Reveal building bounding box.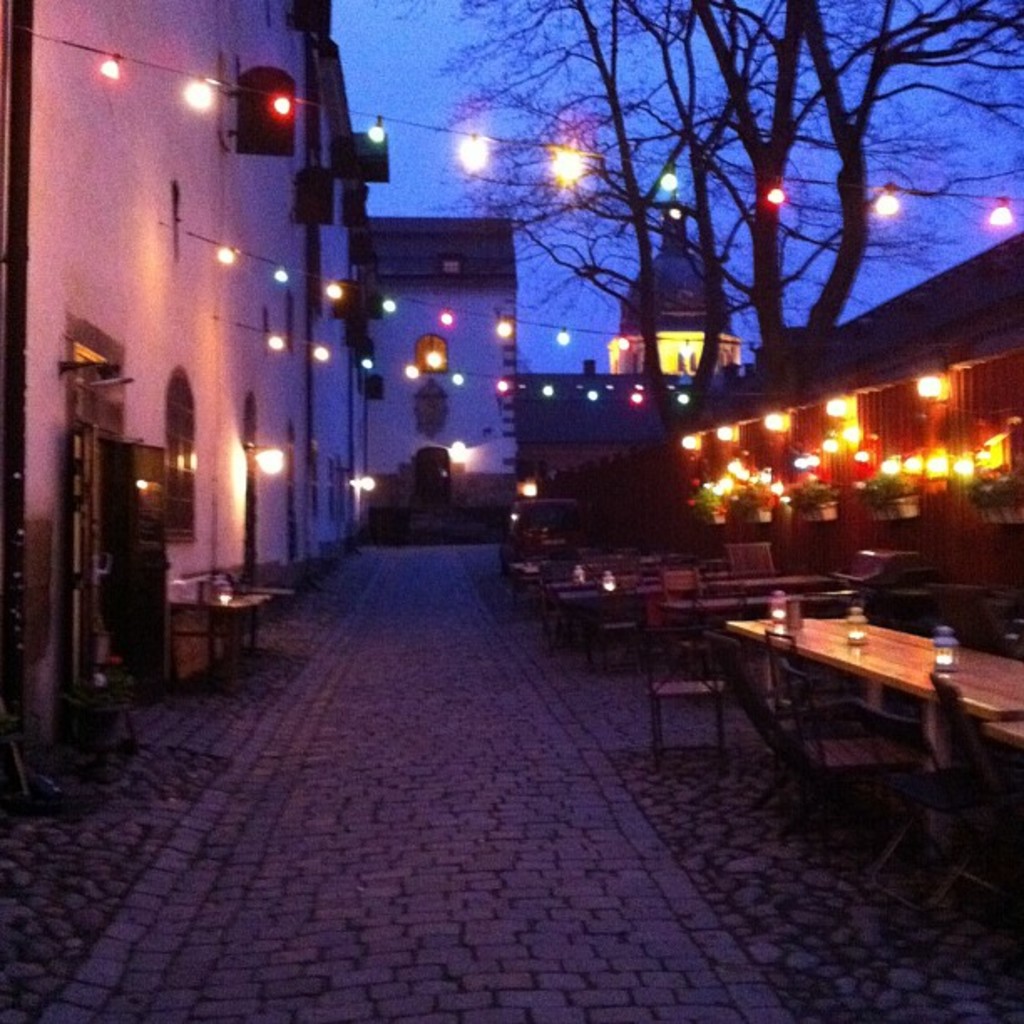
Revealed: bbox=(607, 182, 748, 385).
